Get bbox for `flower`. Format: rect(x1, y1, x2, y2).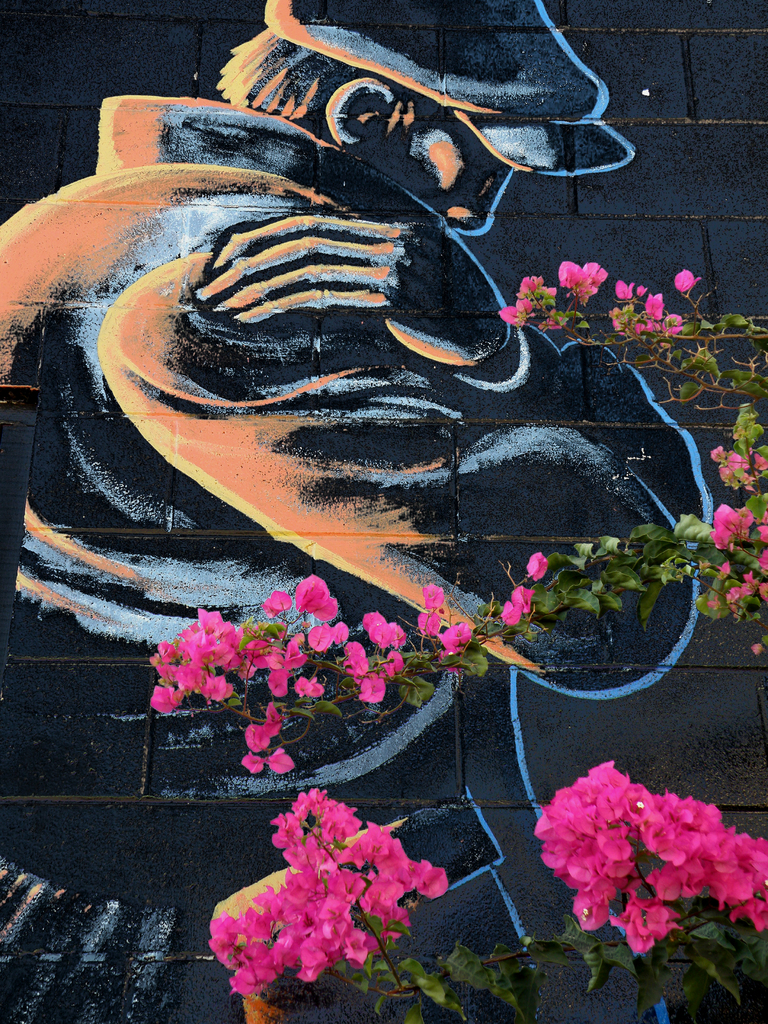
rect(499, 584, 532, 631).
